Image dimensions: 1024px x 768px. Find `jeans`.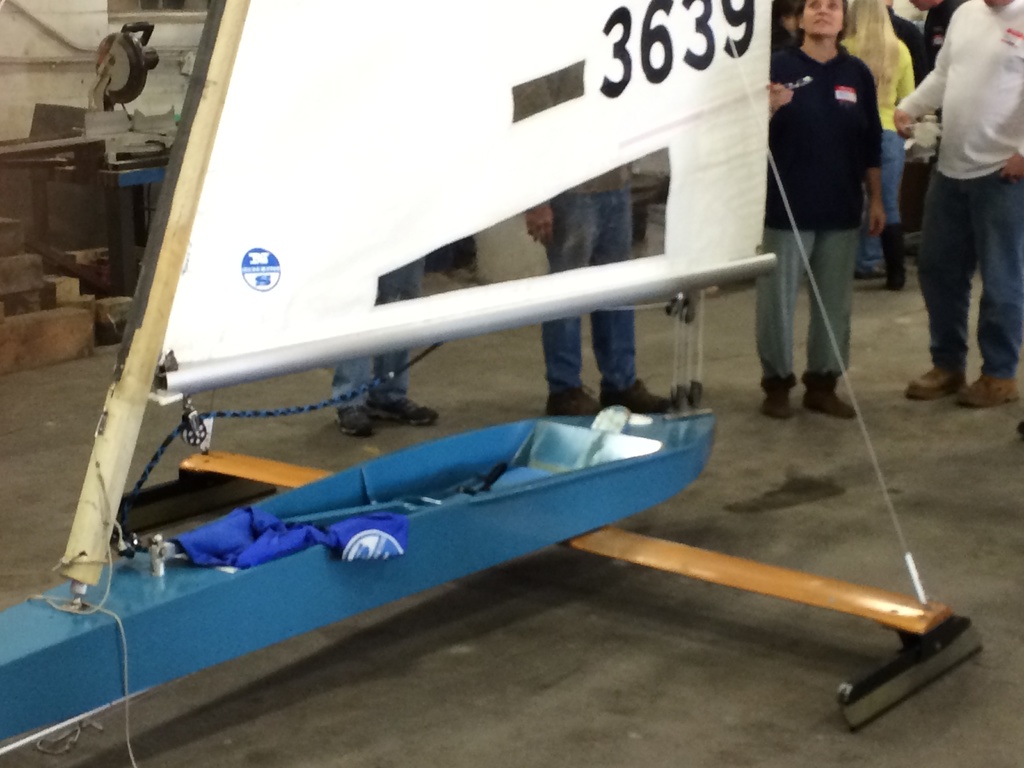
860,129,903,271.
